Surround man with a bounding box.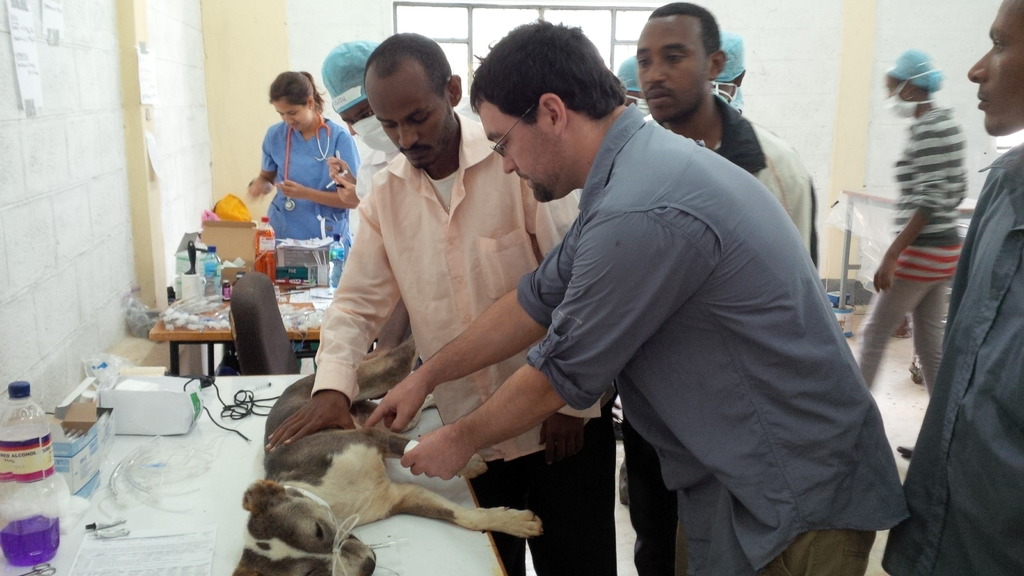
pyautogui.locateOnScreen(362, 17, 918, 575).
